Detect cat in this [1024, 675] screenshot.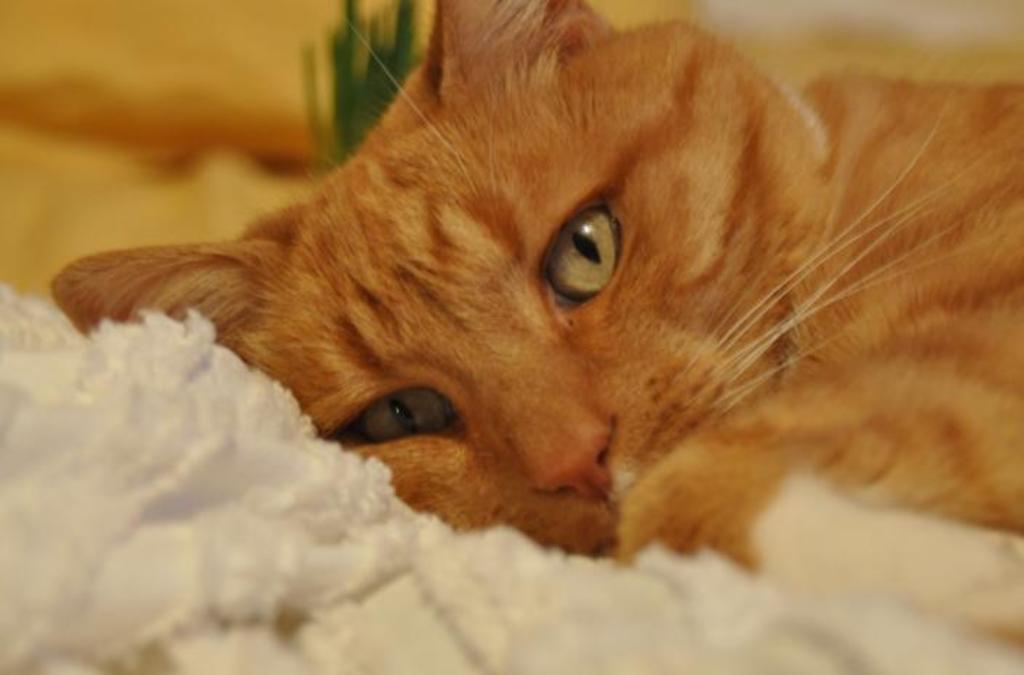
Detection: [left=47, top=0, right=1023, bottom=671].
